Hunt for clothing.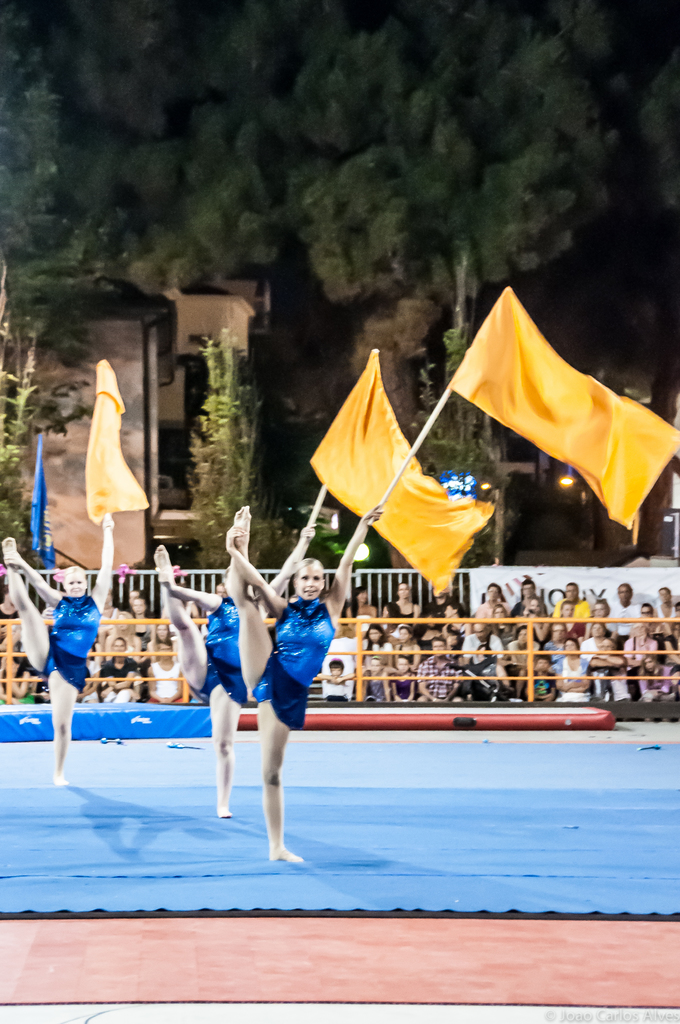
Hunted down at <region>350, 638, 389, 698</region>.
